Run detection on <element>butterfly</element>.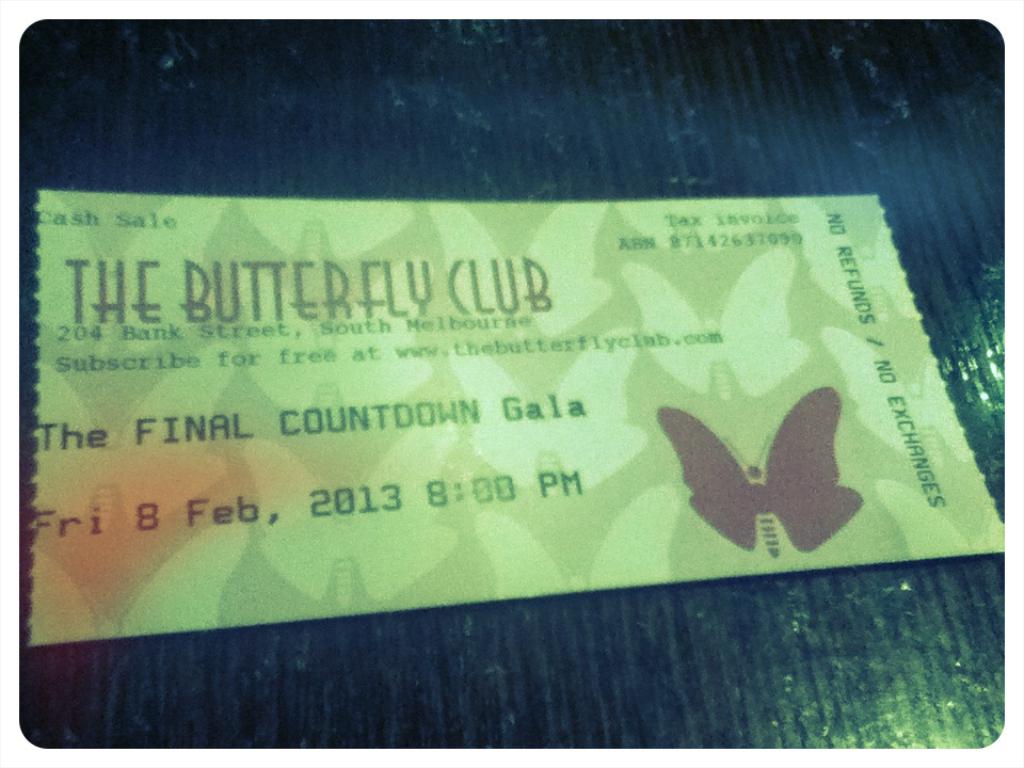
Result: (641,368,863,598).
